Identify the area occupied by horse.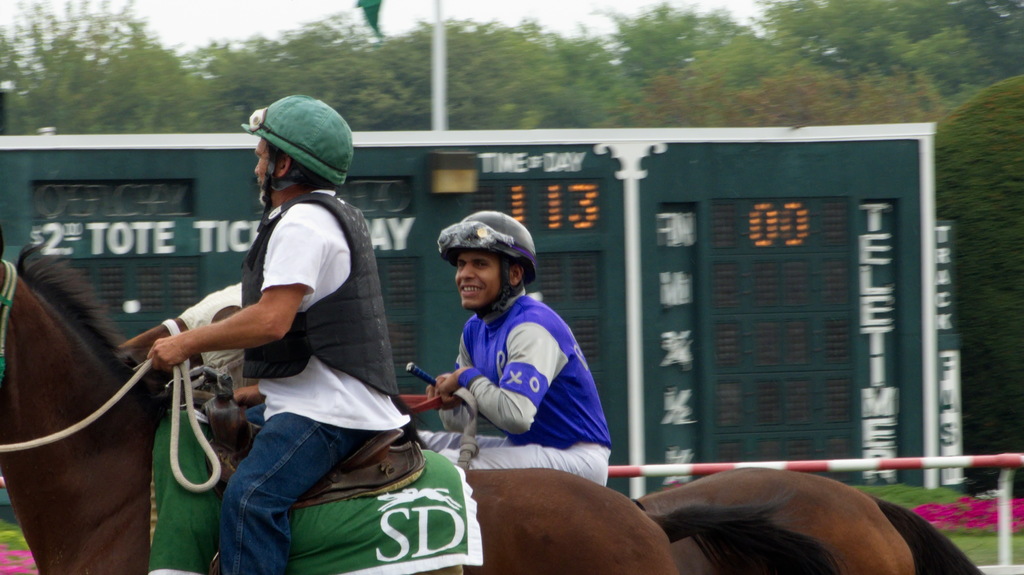
Area: pyautogui.locateOnScreen(0, 237, 846, 574).
